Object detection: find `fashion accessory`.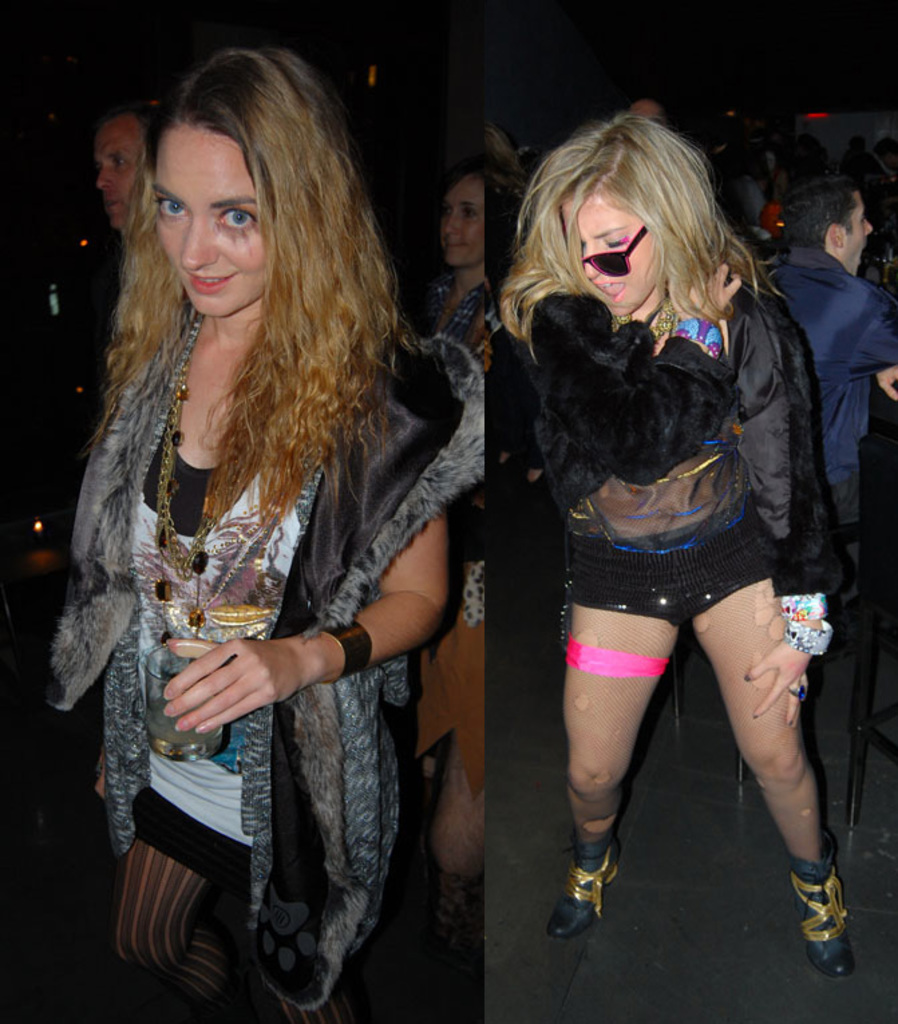
locate(780, 621, 830, 652).
